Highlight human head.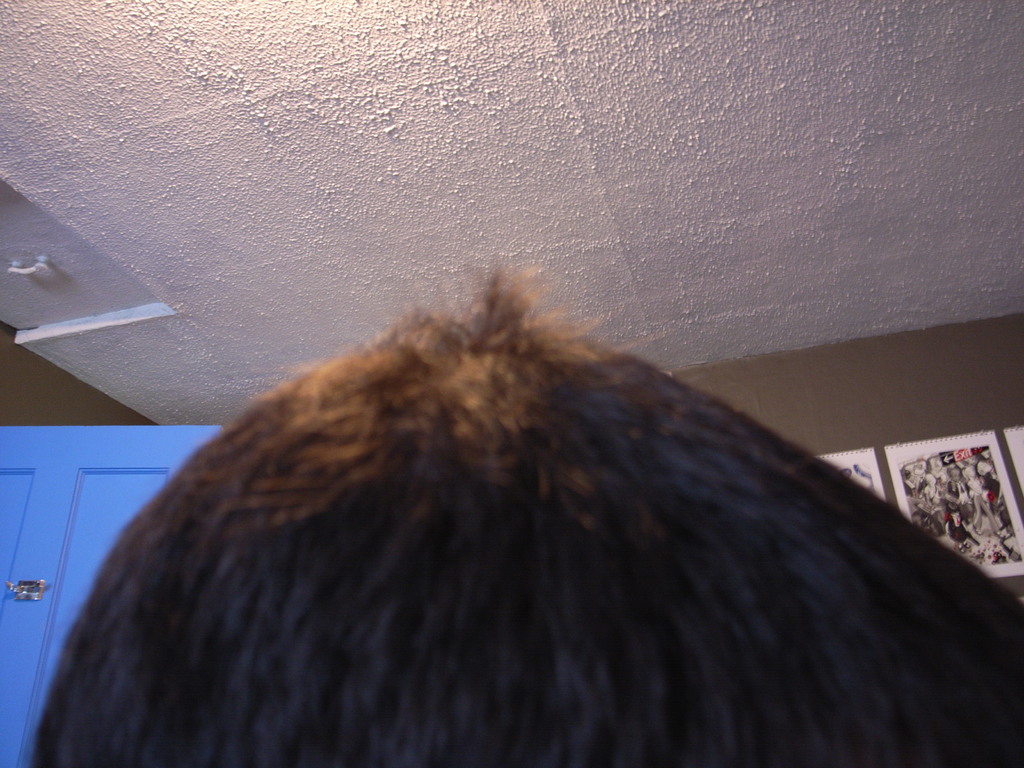
Highlighted region: (30, 303, 1018, 767).
